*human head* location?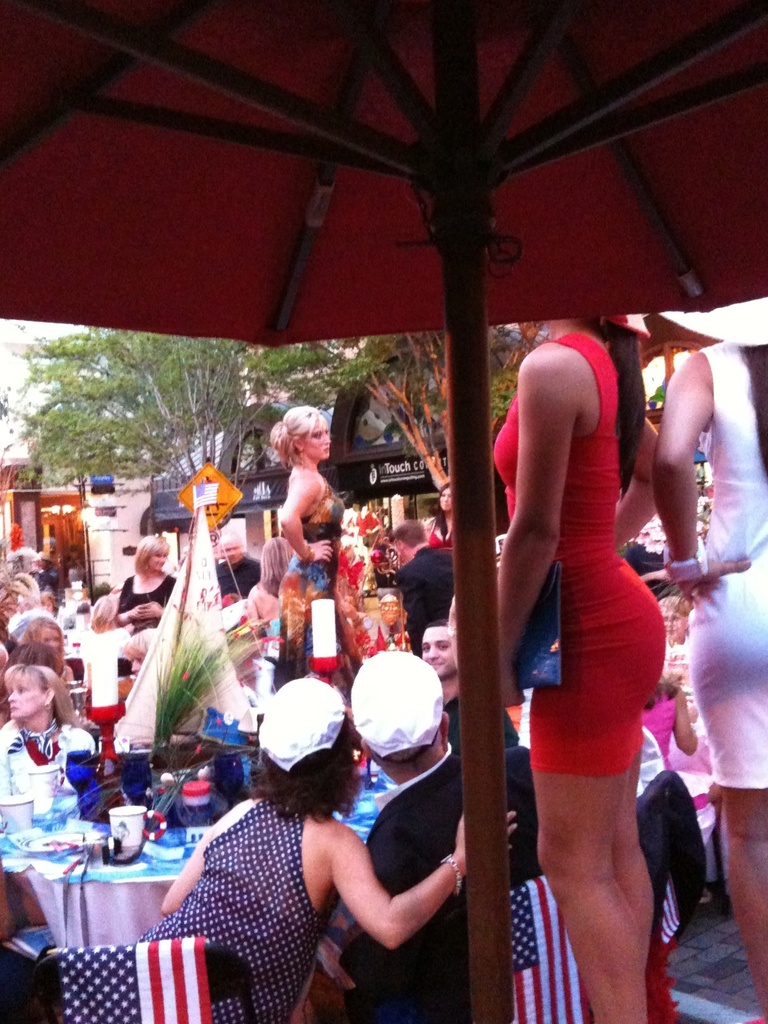
left=348, top=646, right=449, bottom=784
